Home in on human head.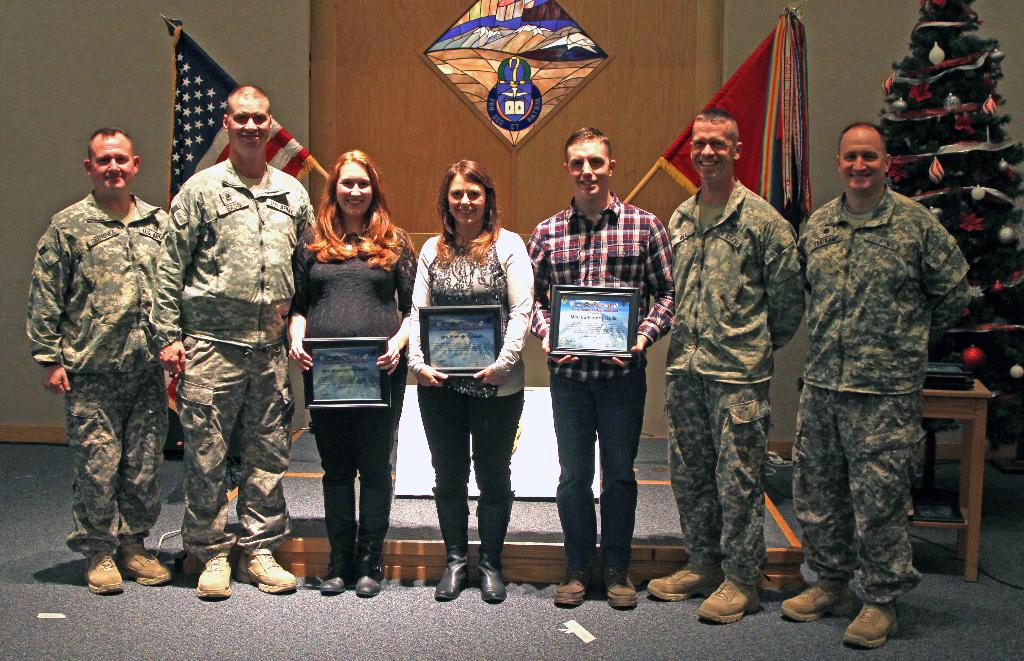
Homed in at x1=83, y1=131, x2=143, y2=196.
